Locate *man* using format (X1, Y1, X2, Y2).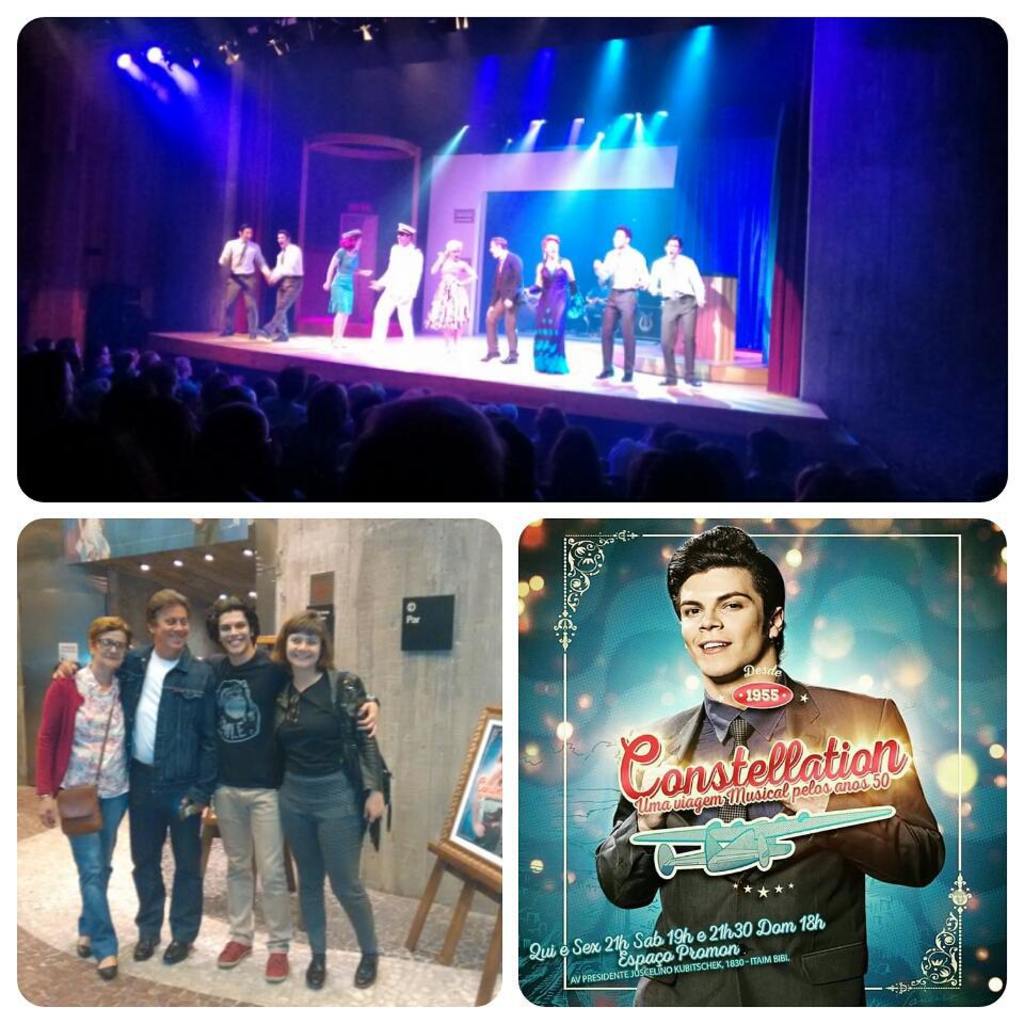
(213, 227, 278, 340).
